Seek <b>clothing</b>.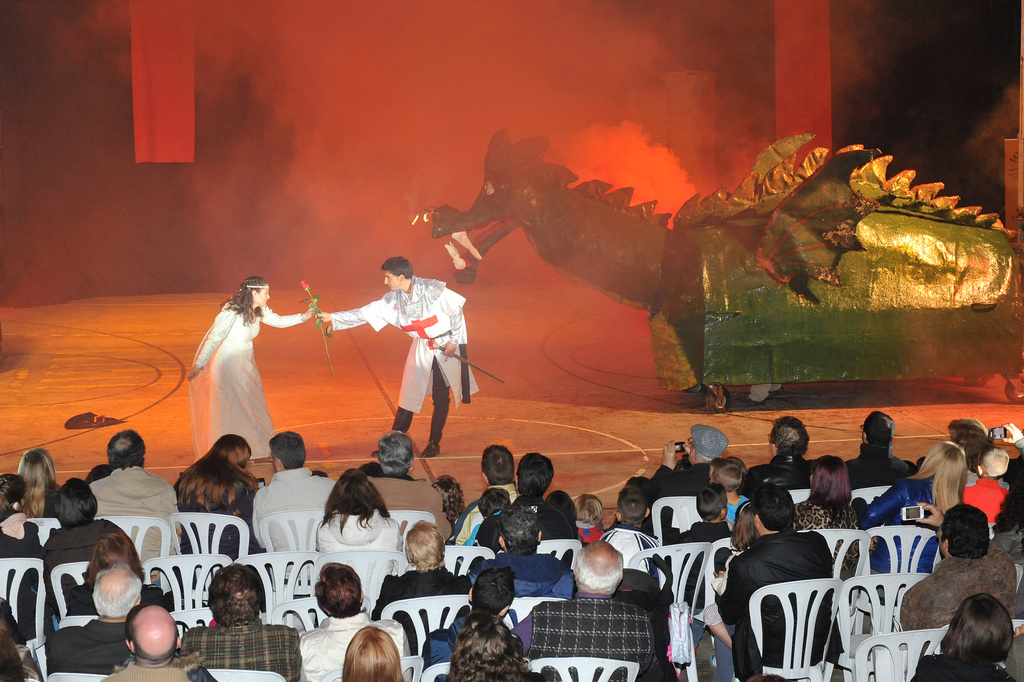
box=[0, 509, 47, 555].
